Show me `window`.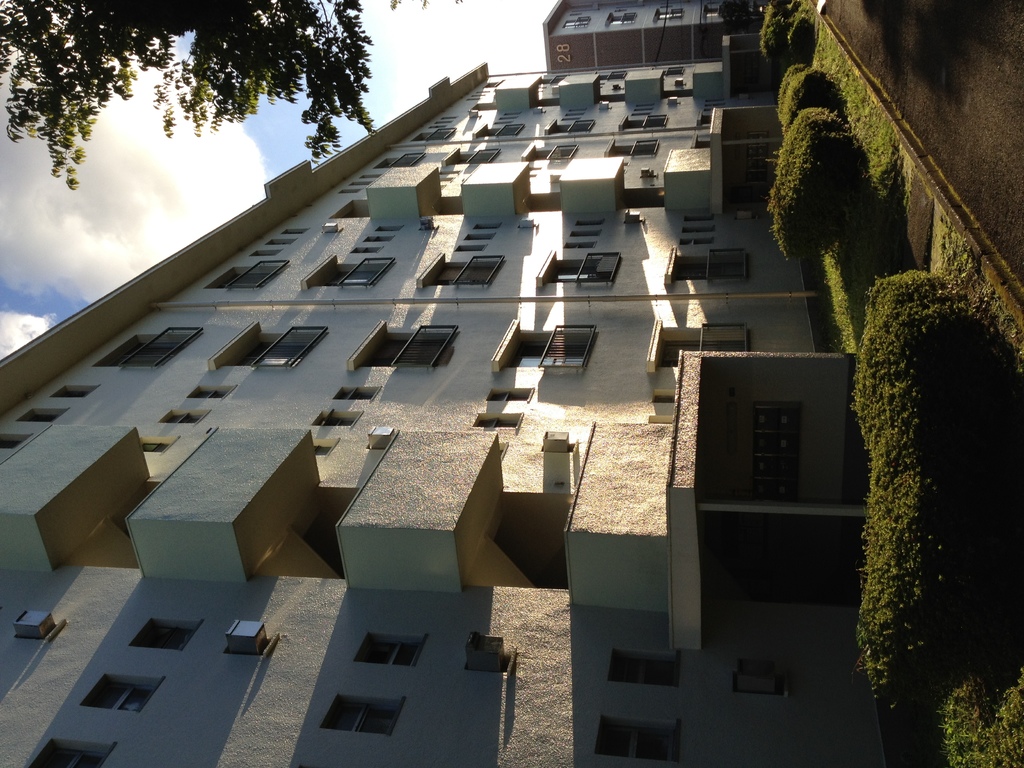
`window` is here: 474,124,525,138.
